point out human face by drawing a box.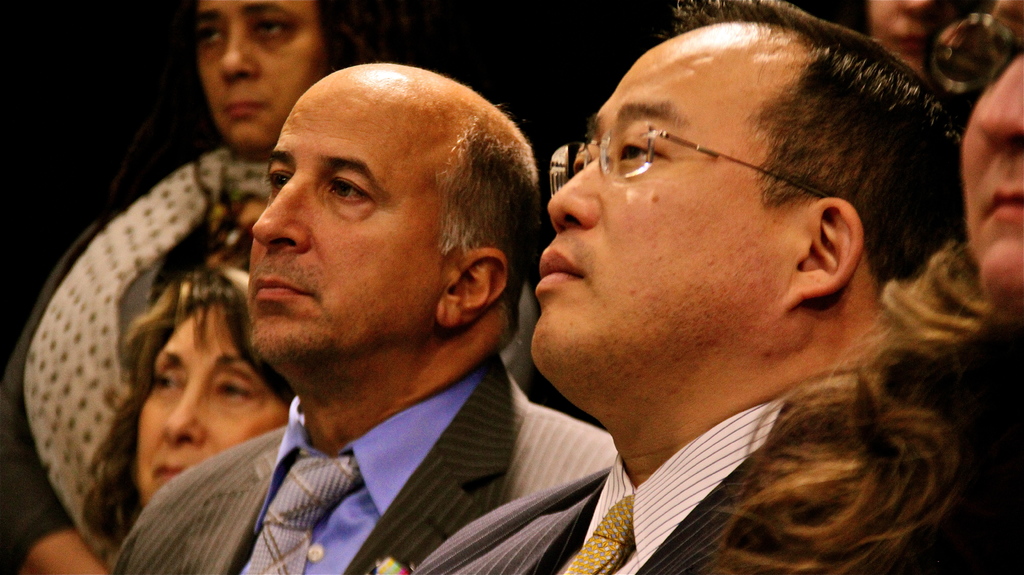
(left=138, top=307, right=287, bottom=507).
